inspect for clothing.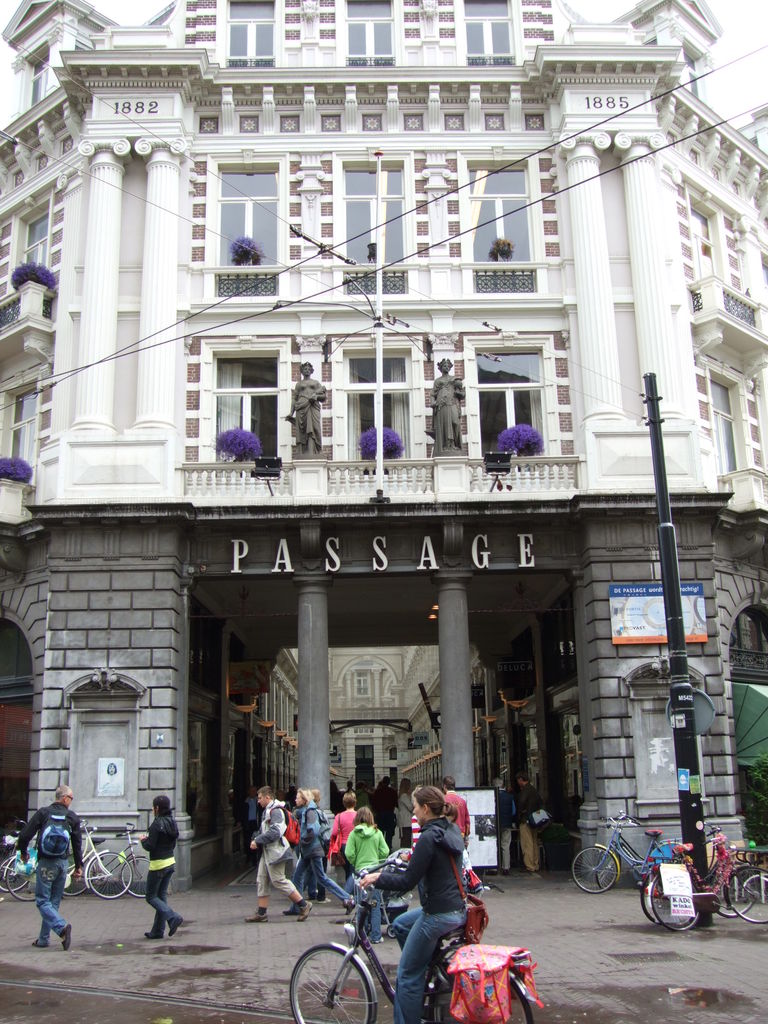
Inspection: [left=245, top=797, right=472, bottom=1023].
